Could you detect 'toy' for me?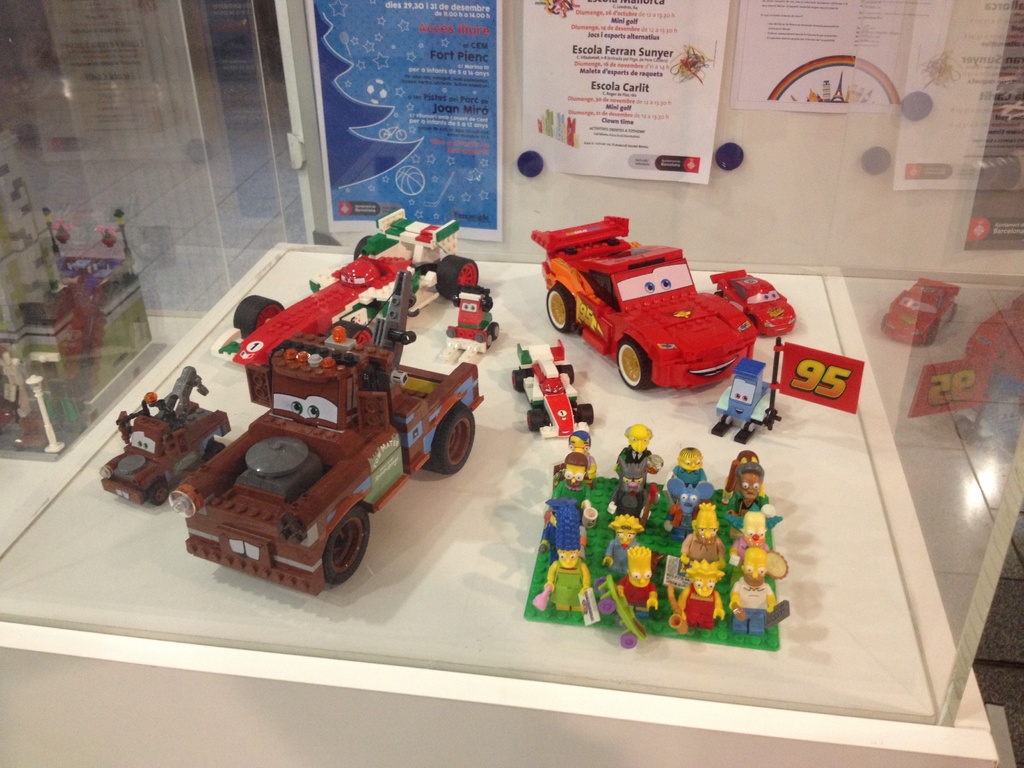
Detection result: region(108, 360, 231, 506).
